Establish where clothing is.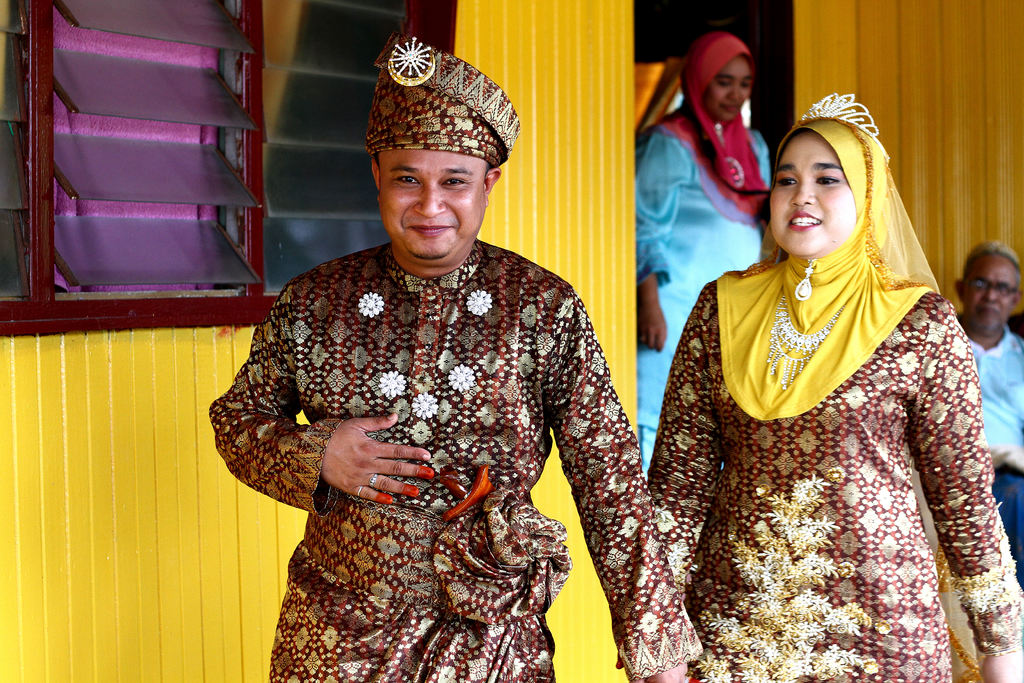
Established at pyautogui.locateOnScreen(631, 103, 778, 482).
